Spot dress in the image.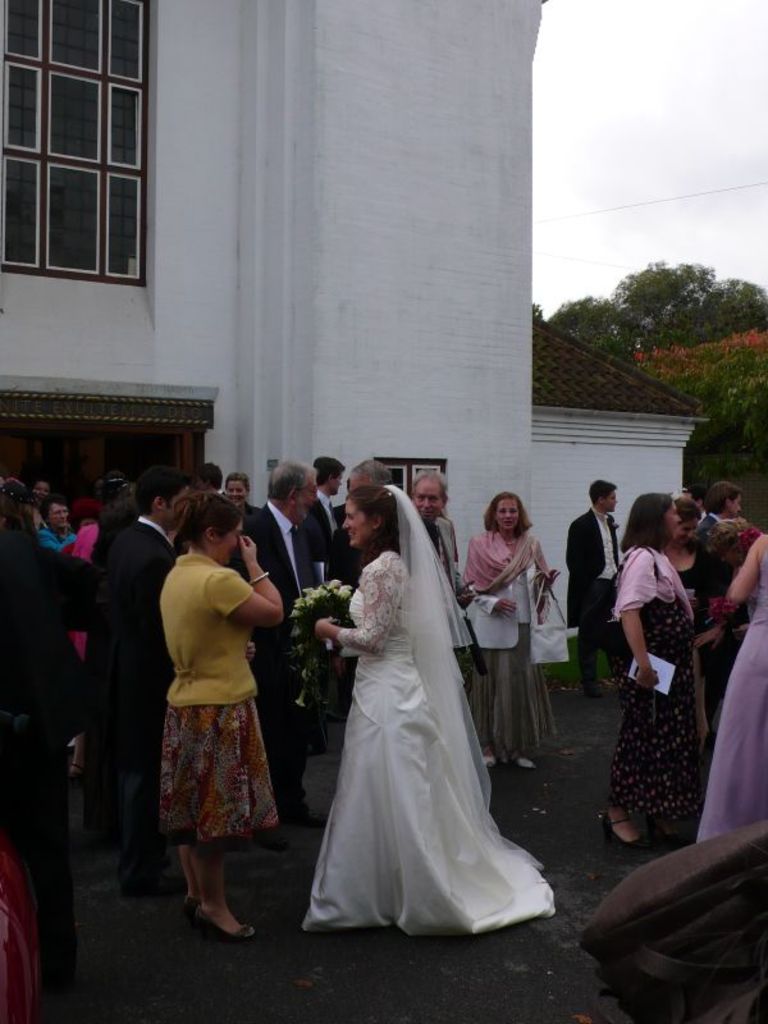
dress found at 604:594:708:841.
